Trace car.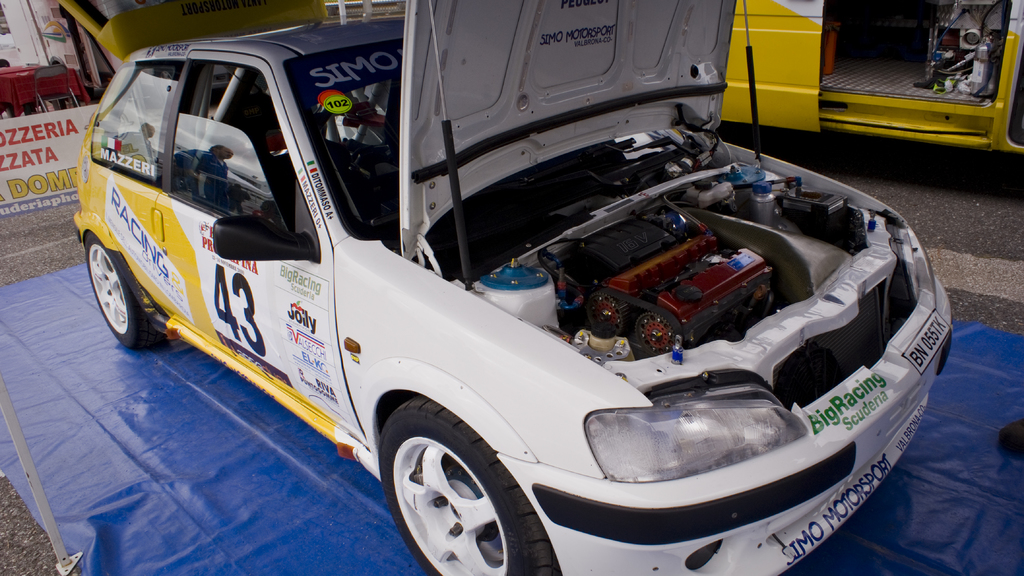
Traced to 59:0:952:575.
